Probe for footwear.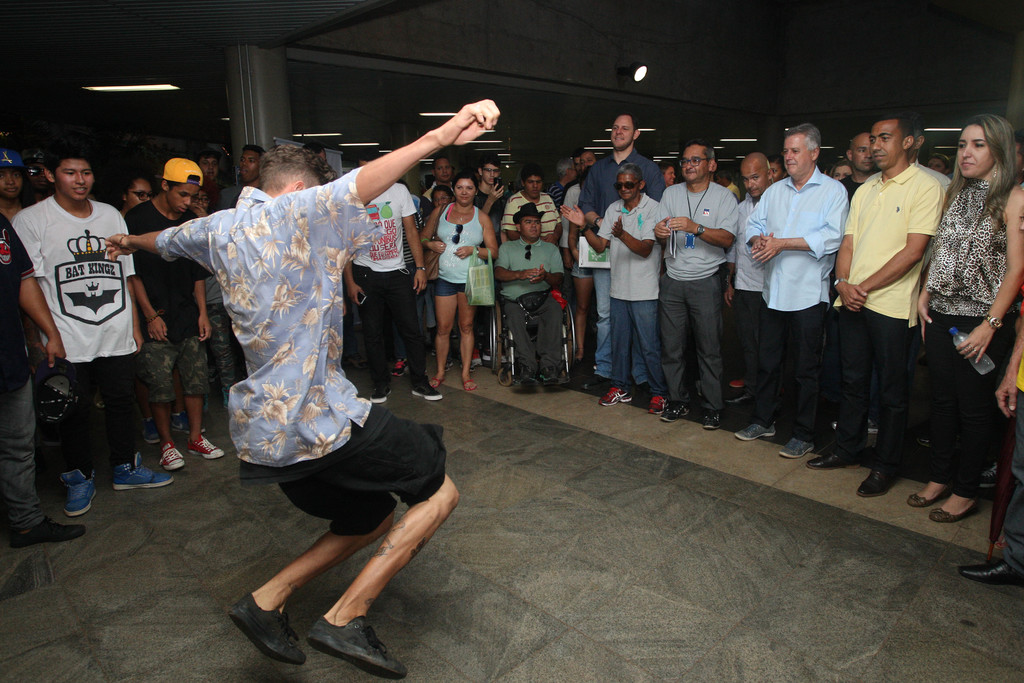
Probe result: x1=956, y1=559, x2=1023, y2=588.
